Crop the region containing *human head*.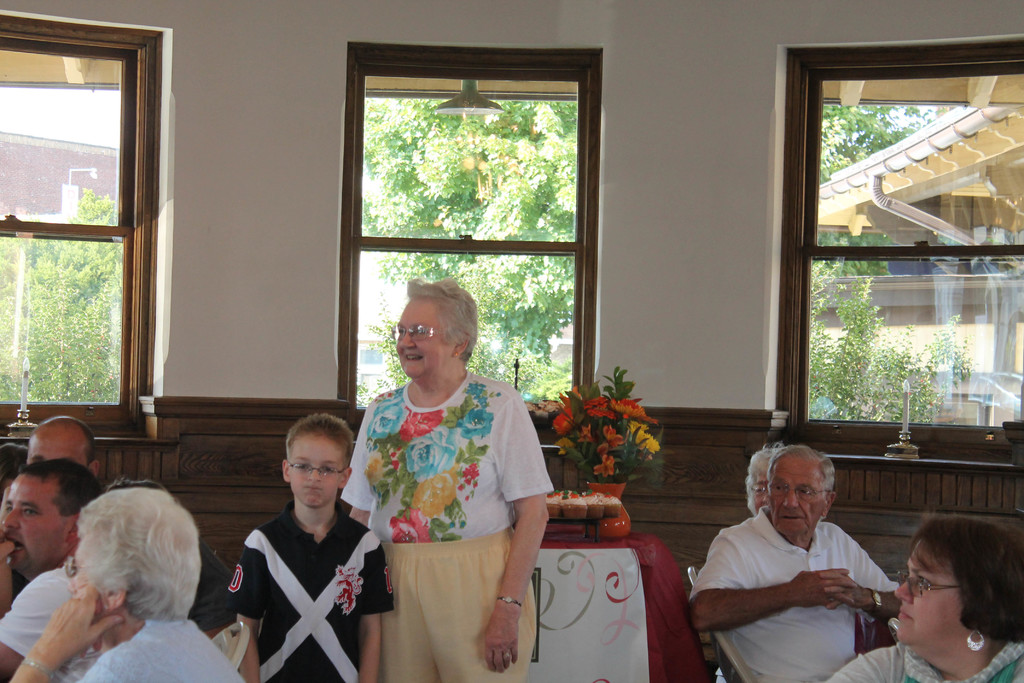
Crop region: region(893, 527, 1017, 661).
